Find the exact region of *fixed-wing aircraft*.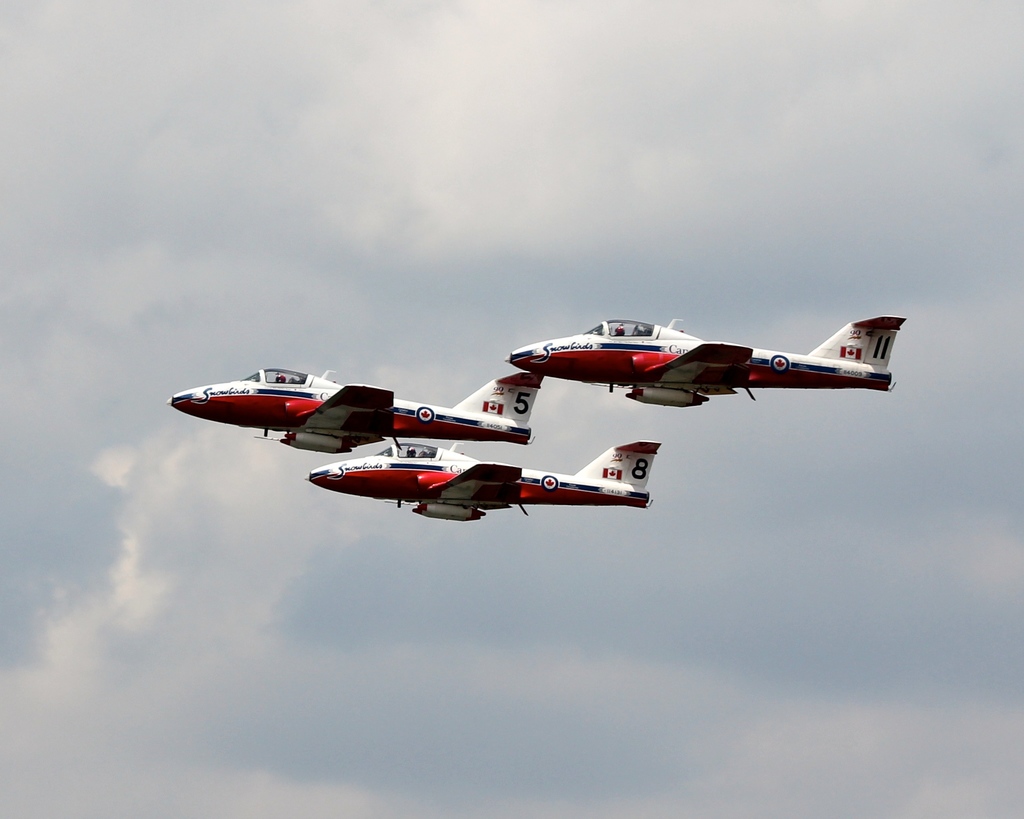
Exact region: bbox=(164, 369, 541, 453).
